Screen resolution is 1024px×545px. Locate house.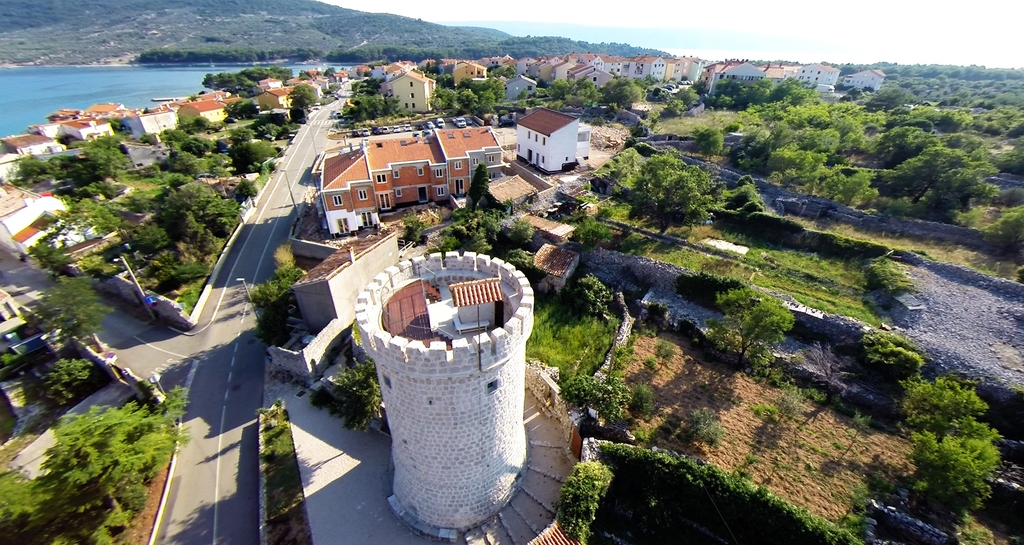
rect(1, 130, 56, 162).
